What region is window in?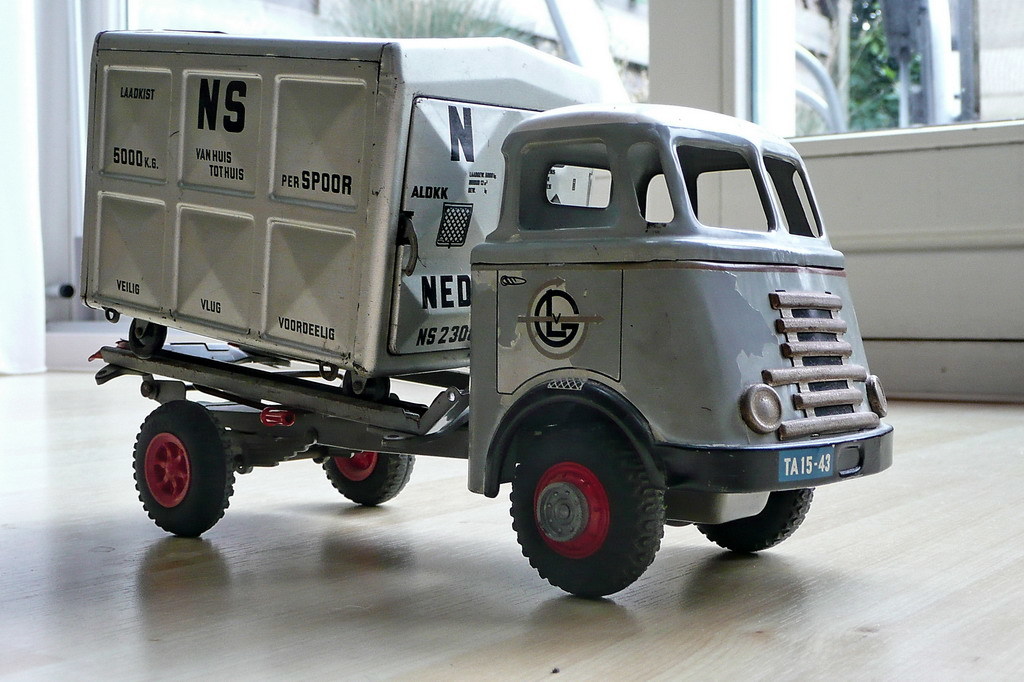
(left=804, top=13, right=976, bottom=138).
